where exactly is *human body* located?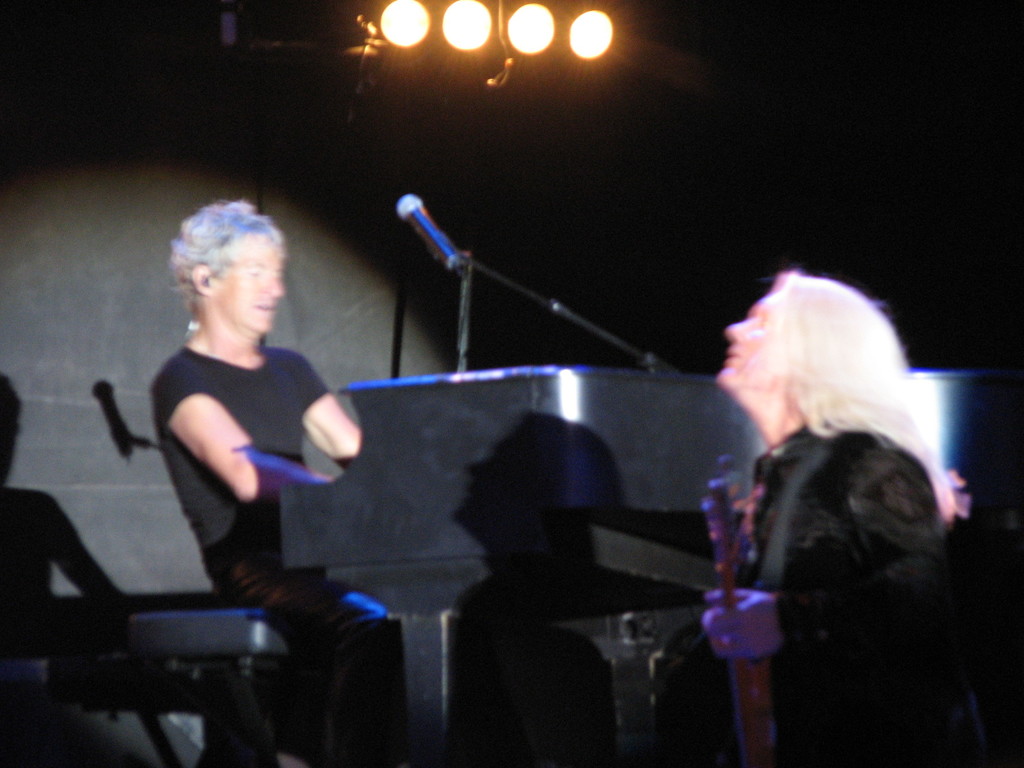
Its bounding box is [692, 266, 984, 766].
